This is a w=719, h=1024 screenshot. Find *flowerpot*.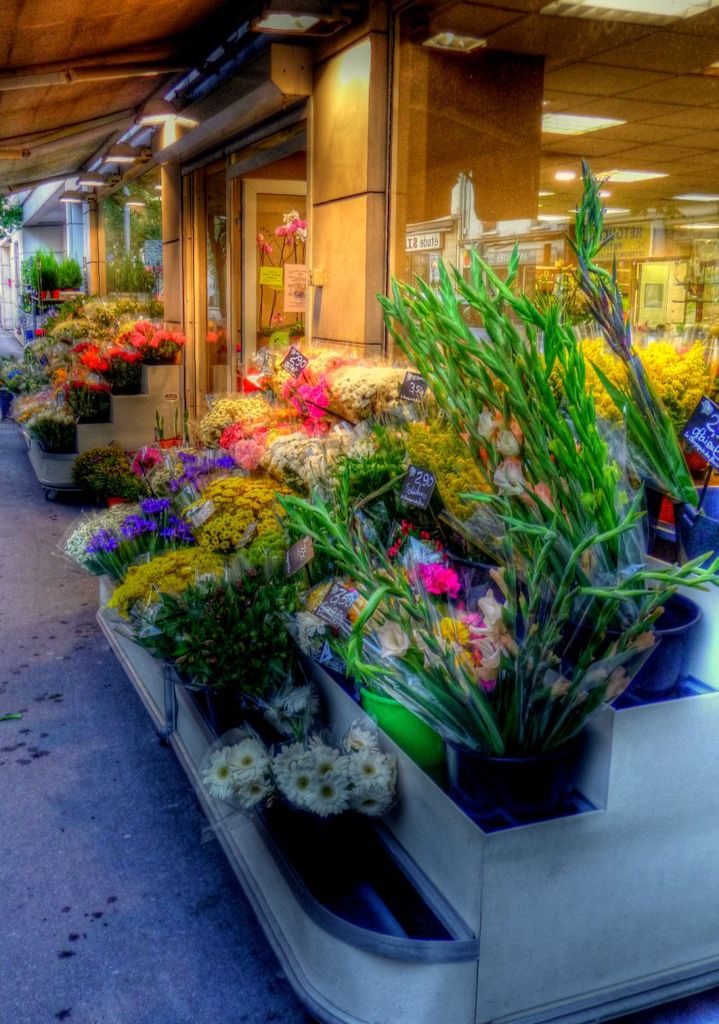
Bounding box: (106, 352, 149, 416).
